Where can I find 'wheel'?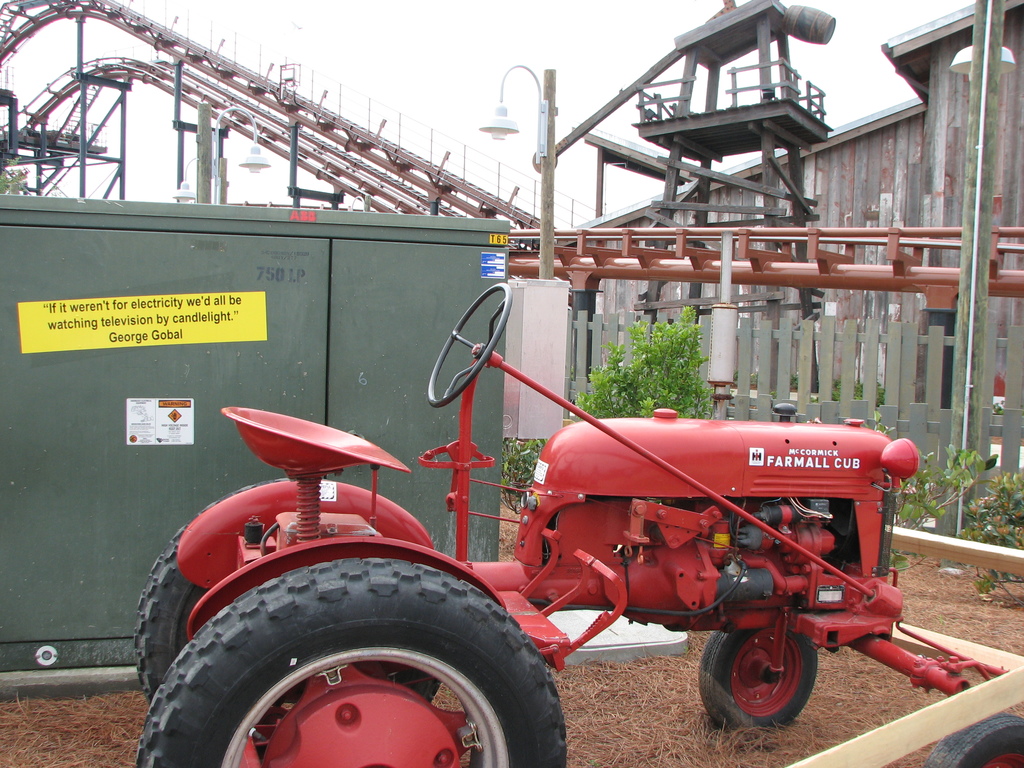
You can find it at 714 632 827 728.
